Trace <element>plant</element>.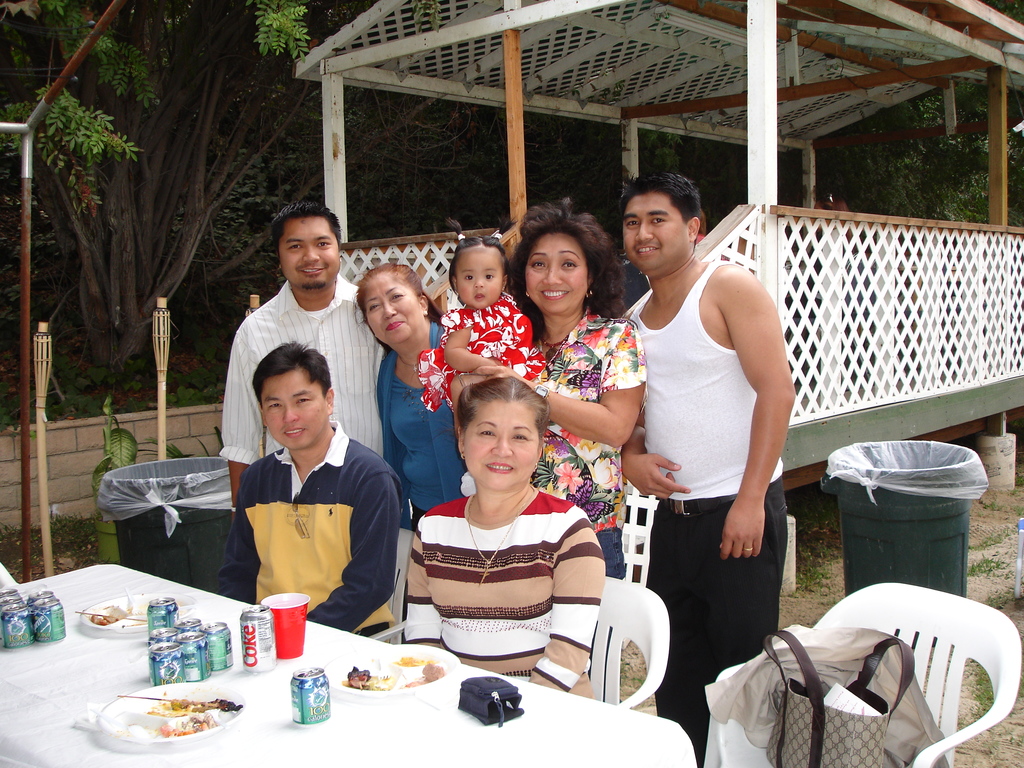
Traced to bbox=(0, 340, 238, 429).
